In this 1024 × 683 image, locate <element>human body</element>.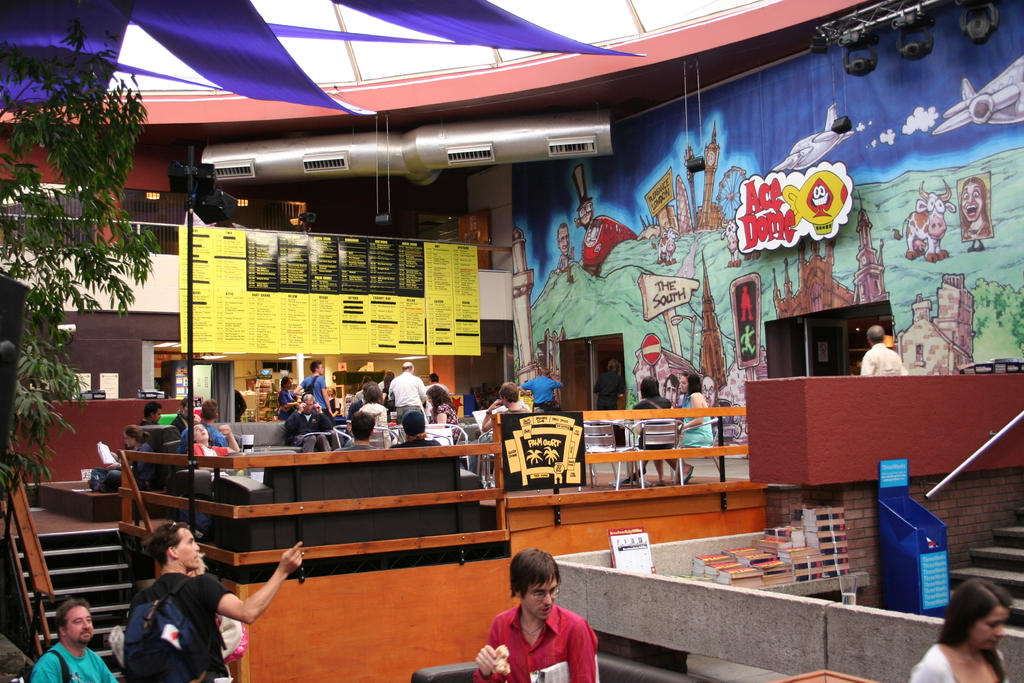
Bounding box: box=[906, 574, 1020, 682].
